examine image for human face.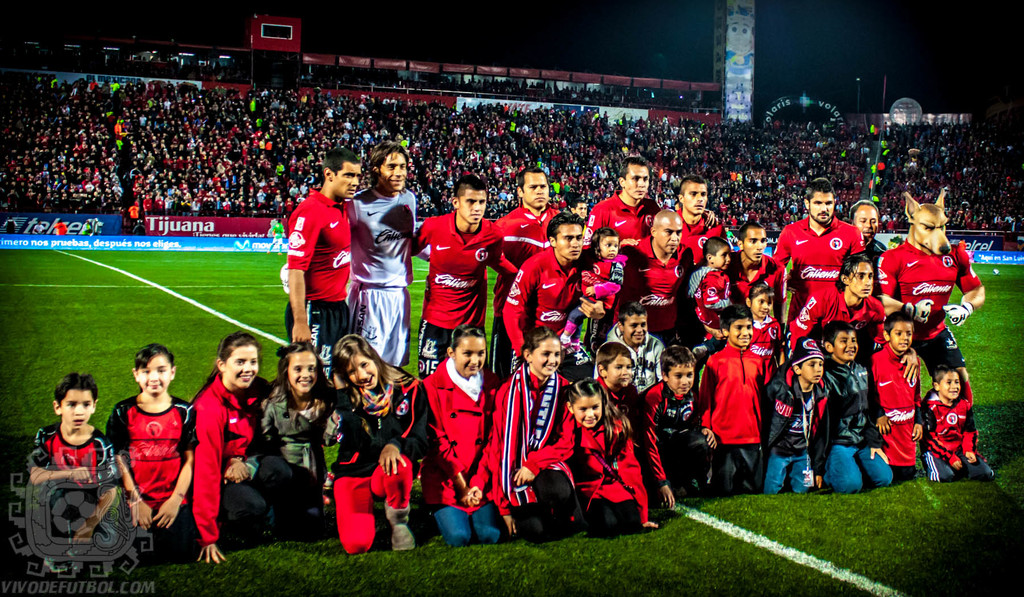
Examination result: detection(799, 364, 828, 381).
